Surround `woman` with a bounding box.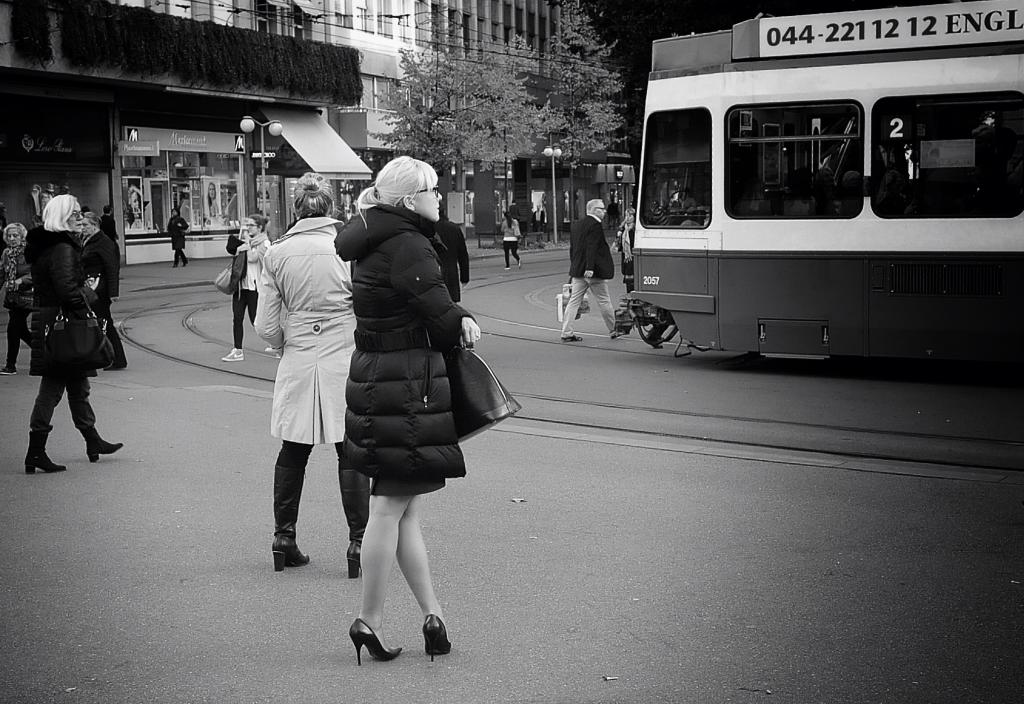
<region>221, 213, 273, 362</region>.
